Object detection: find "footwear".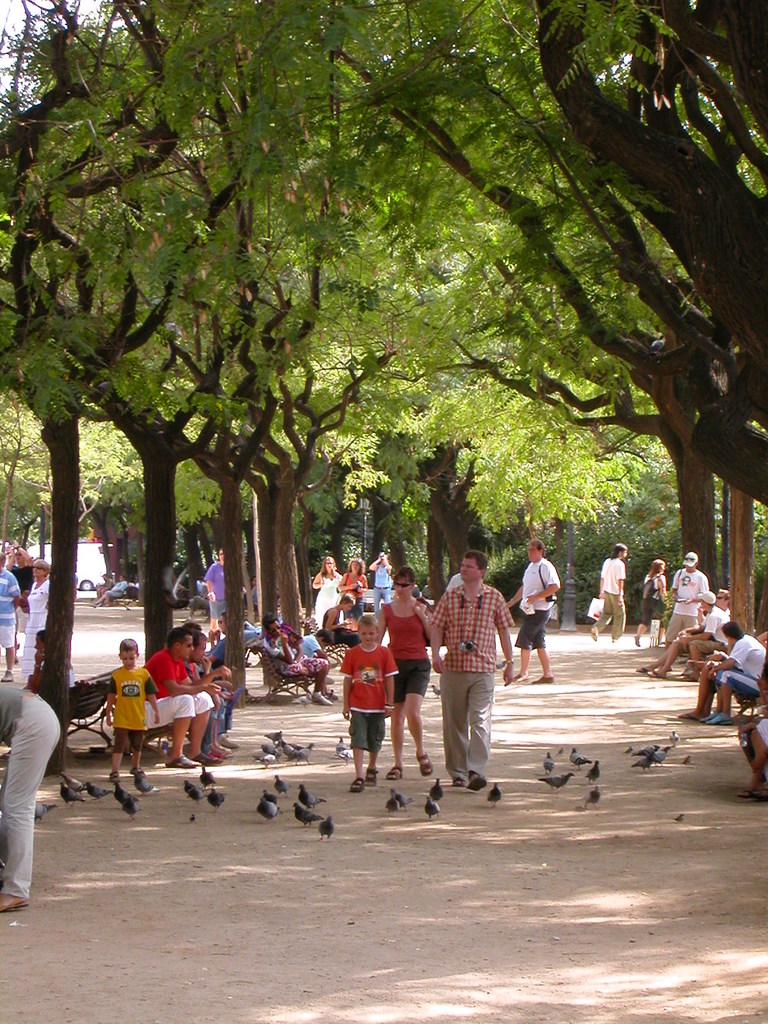
locate(734, 785, 767, 800).
